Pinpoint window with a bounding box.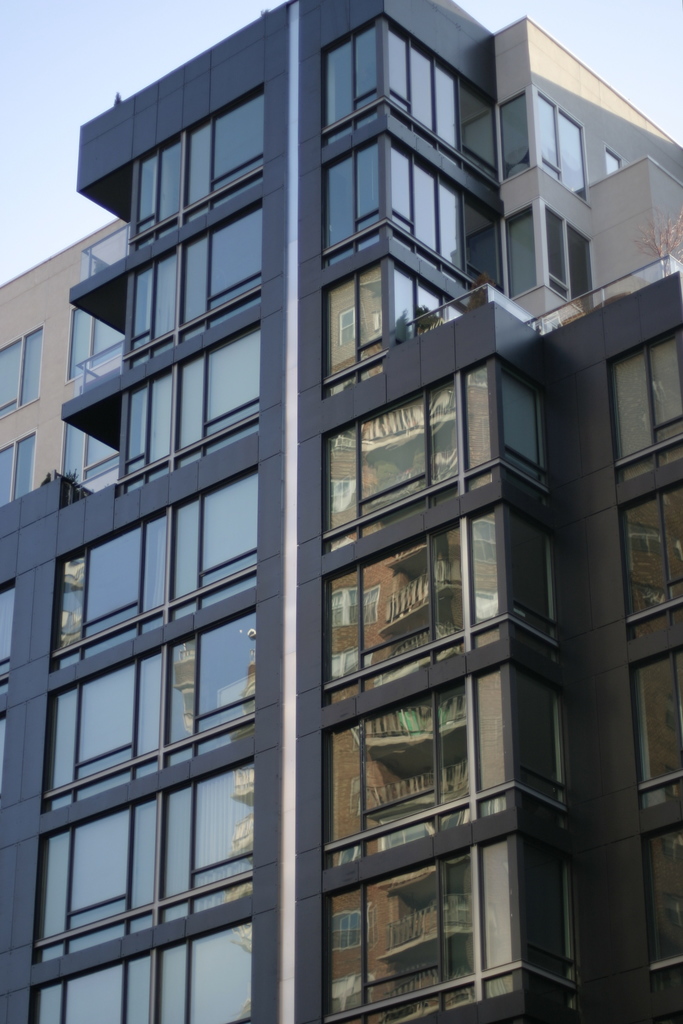
l=339, t=691, r=502, b=844.
